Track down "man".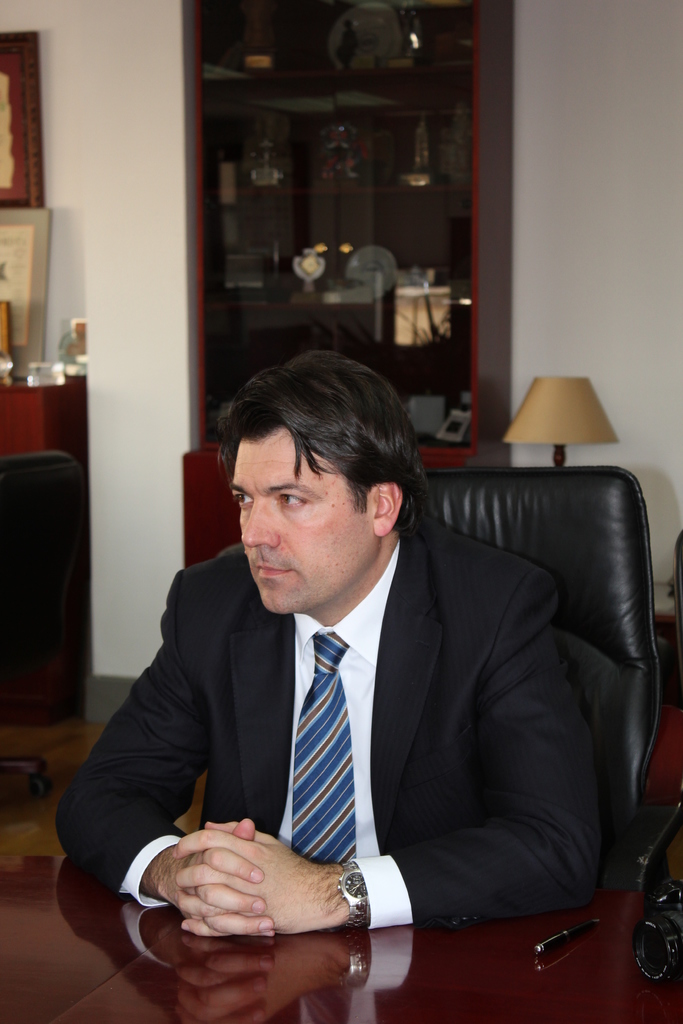
Tracked to <bbox>85, 353, 624, 989</bbox>.
